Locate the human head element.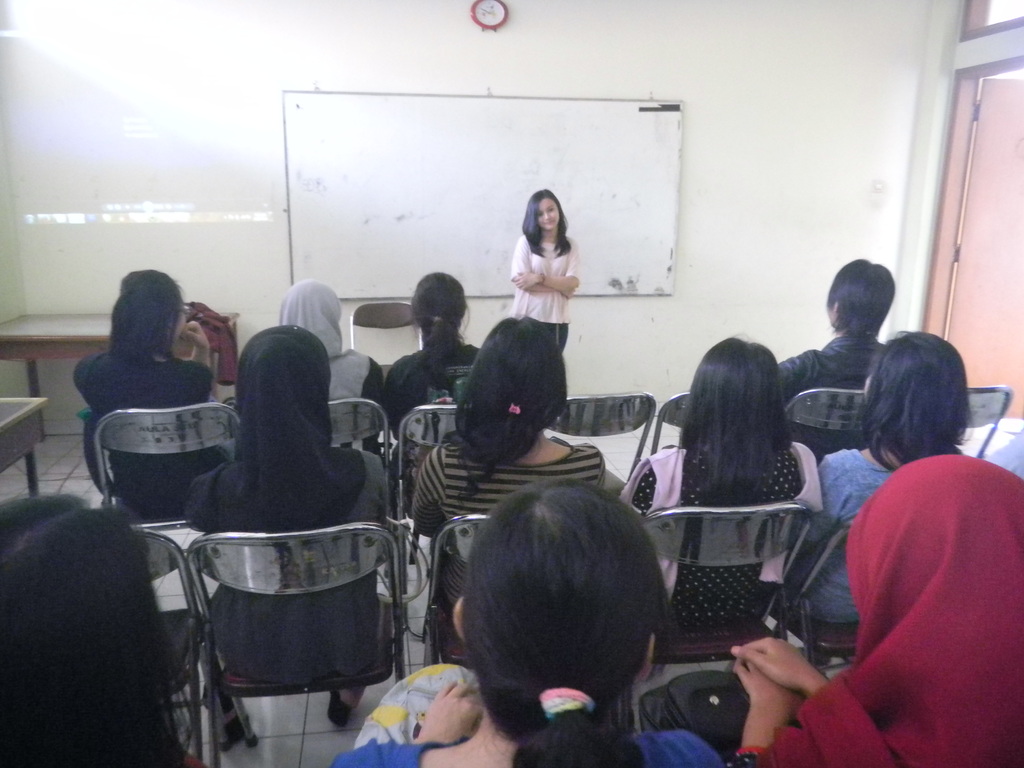
Element bbox: select_region(827, 260, 895, 328).
